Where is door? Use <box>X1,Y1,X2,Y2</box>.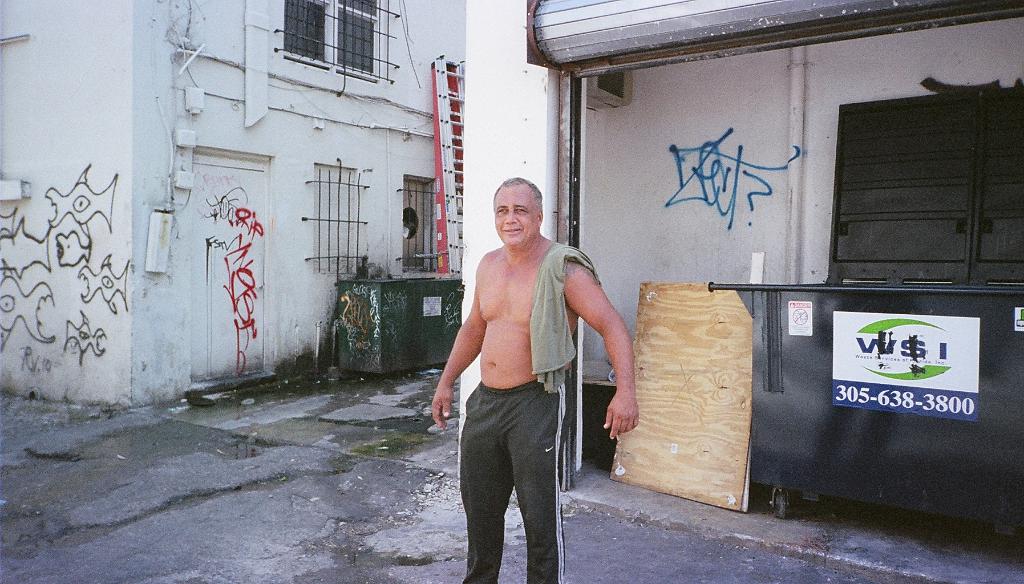
<box>200,170,292,393</box>.
